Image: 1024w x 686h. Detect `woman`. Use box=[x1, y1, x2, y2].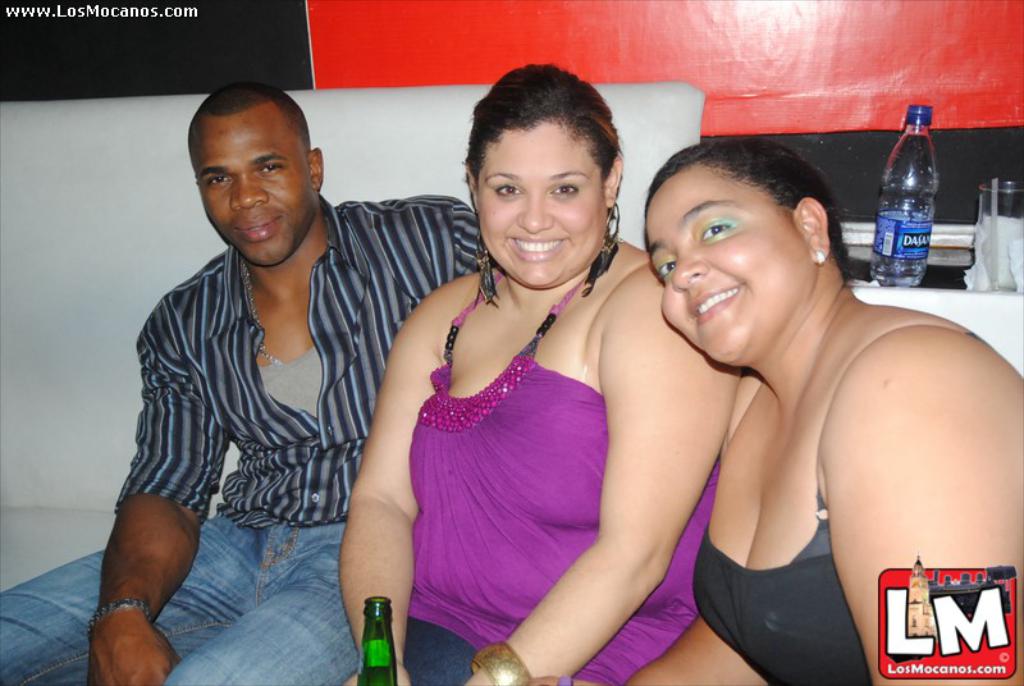
box=[339, 96, 749, 667].
